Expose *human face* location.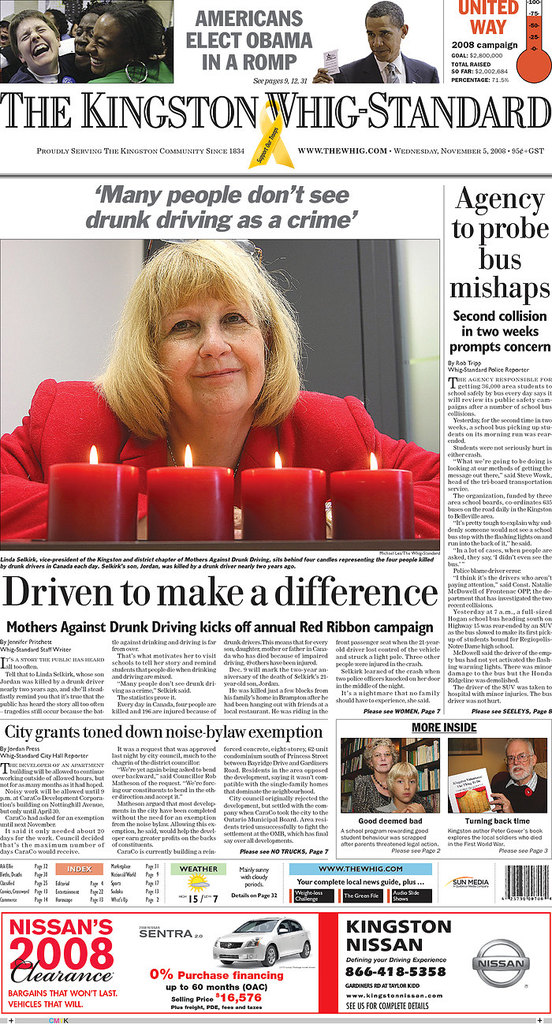
Exposed at [145, 277, 265, 413].
